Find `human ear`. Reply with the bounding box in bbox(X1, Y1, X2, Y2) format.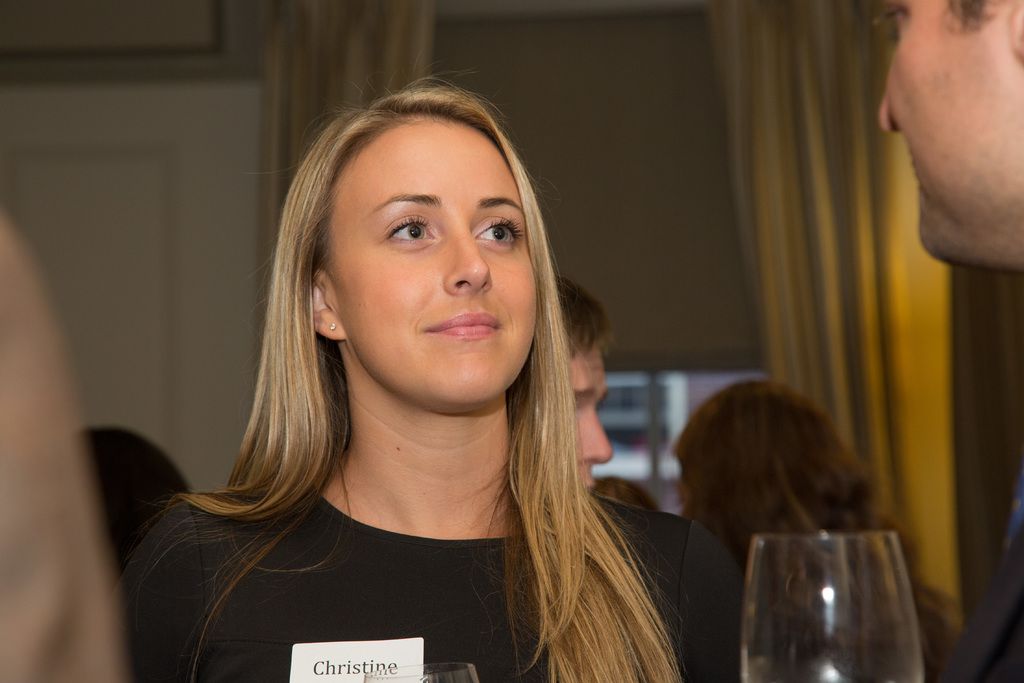
bbox(311, 272, 345, 342).
